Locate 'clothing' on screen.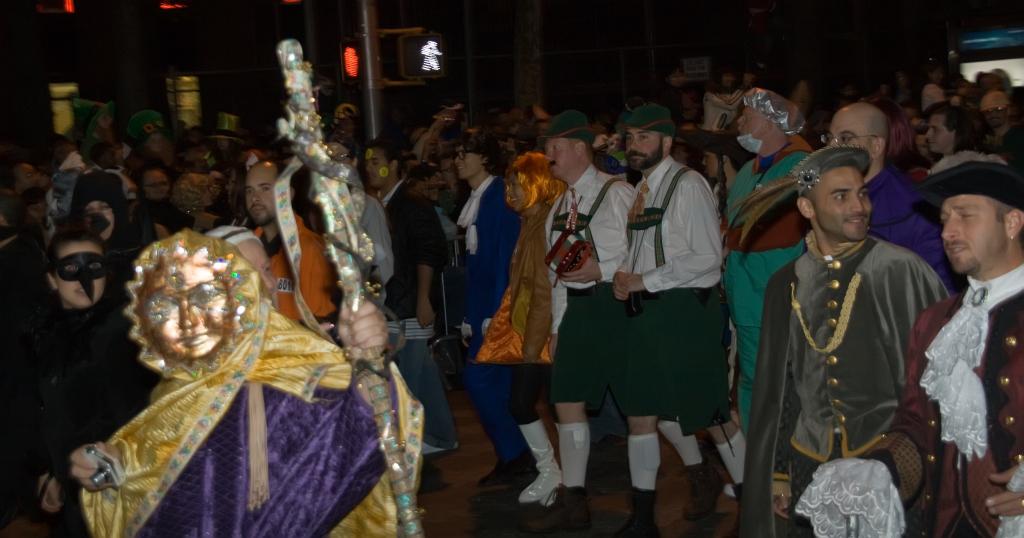
On screen at Rect(922, 148, 1014, 163).
